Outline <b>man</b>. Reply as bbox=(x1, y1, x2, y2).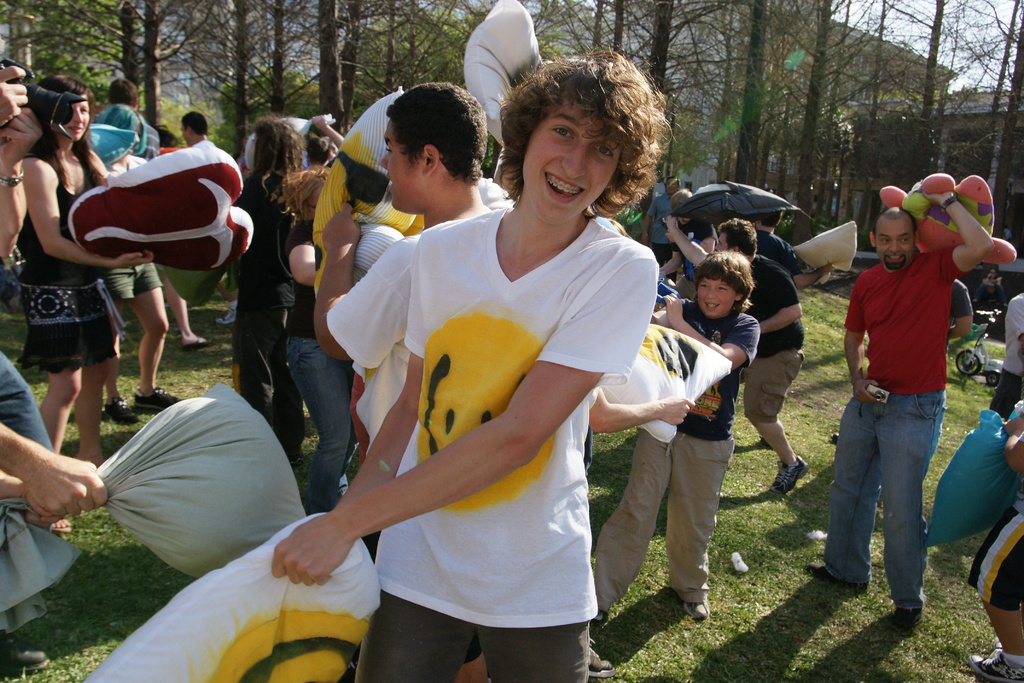
bbox=(828, 278, 973, 447).
